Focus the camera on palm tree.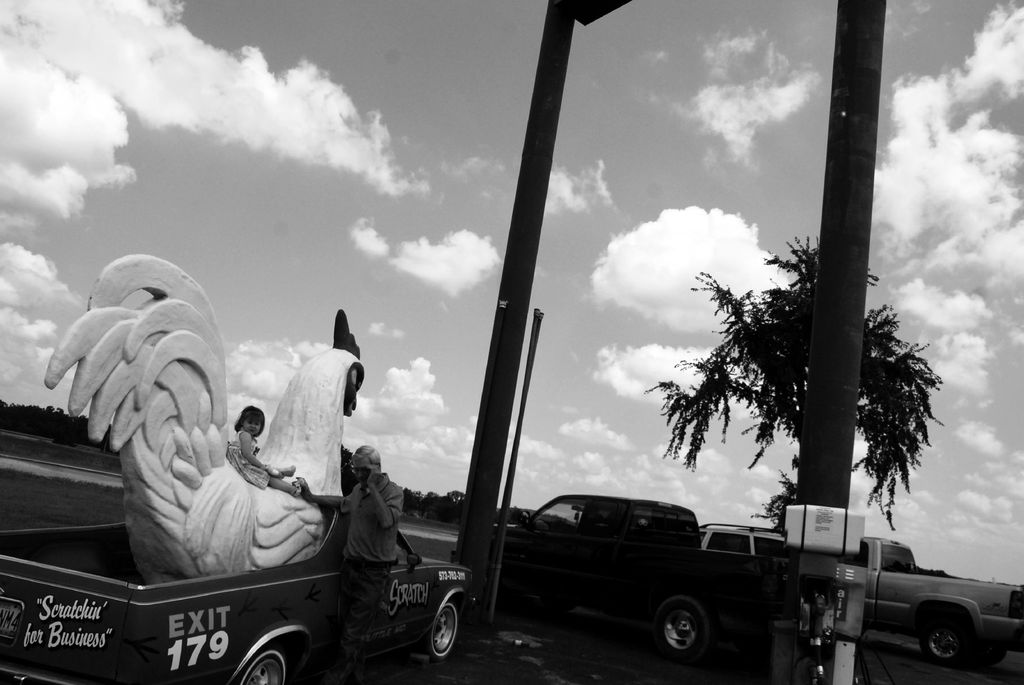
Focus region: pyautogui.locateOnScreen(684, 255, 897, 529).
